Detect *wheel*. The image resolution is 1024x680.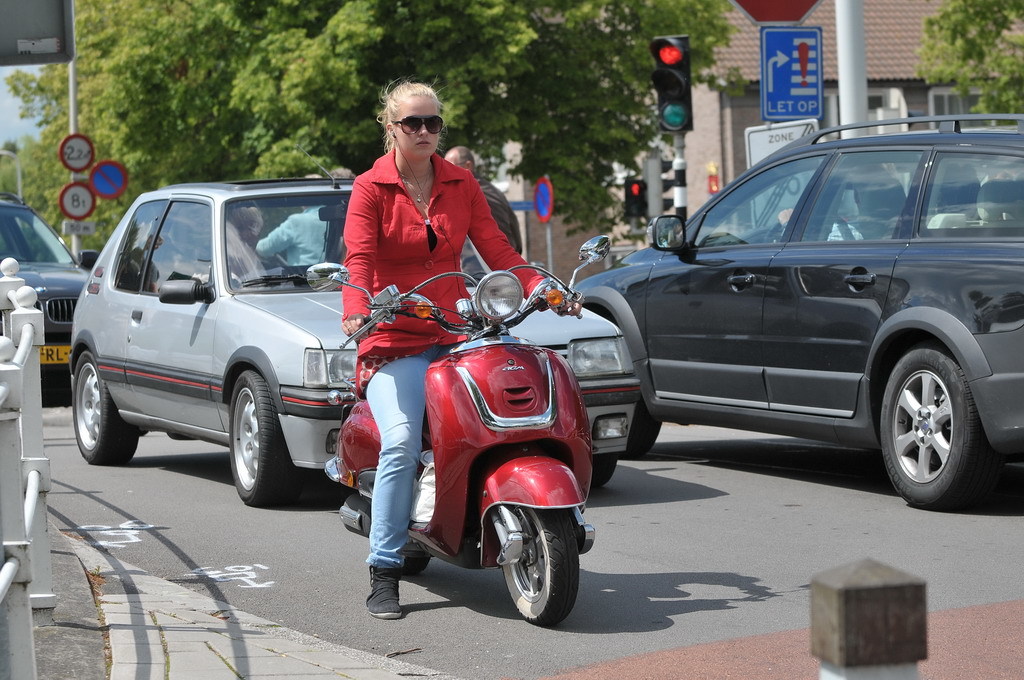
left=399, top=551, right=432, bottom=574.
